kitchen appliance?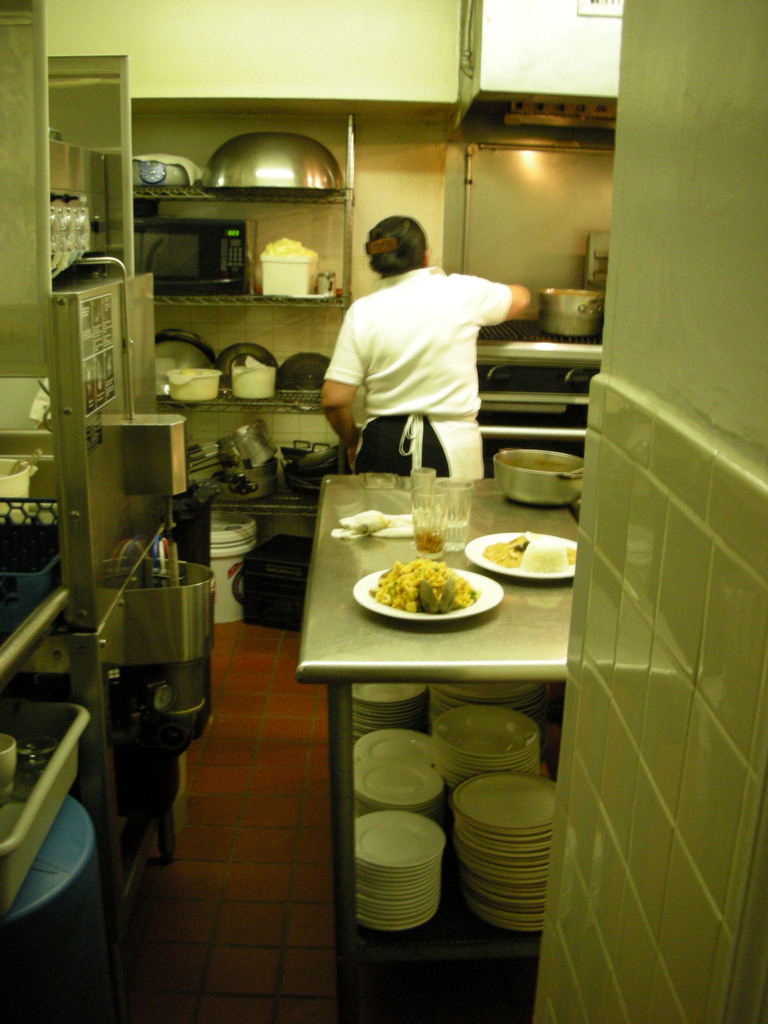
[x1=488, y1=449, x2=588, y2=506]
